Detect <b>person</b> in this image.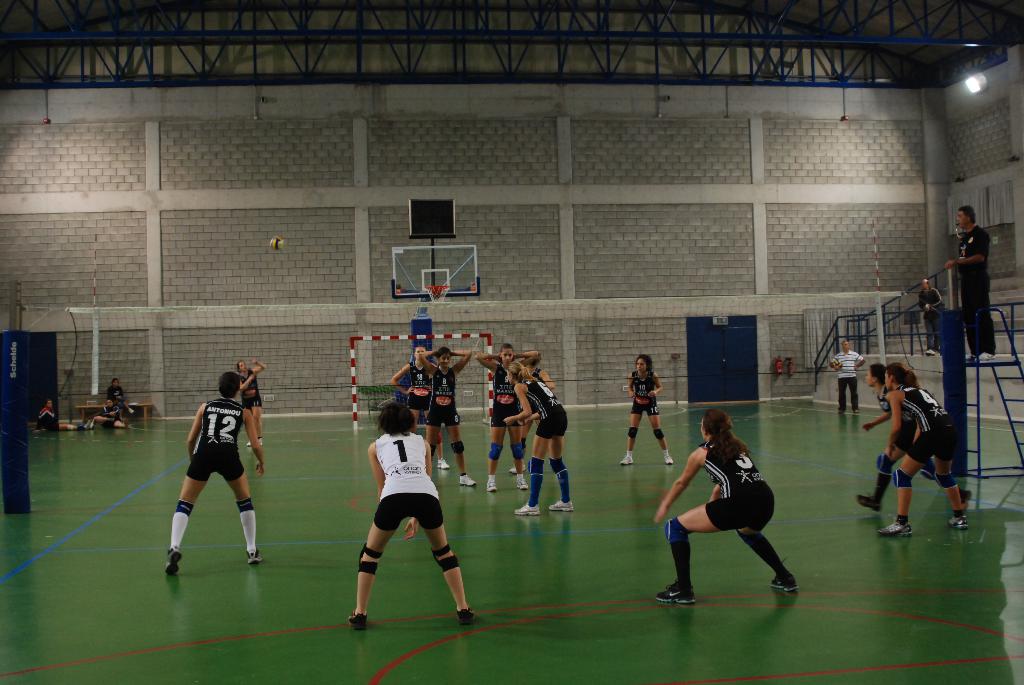
Detection: region(161, 360, 263, 583).
